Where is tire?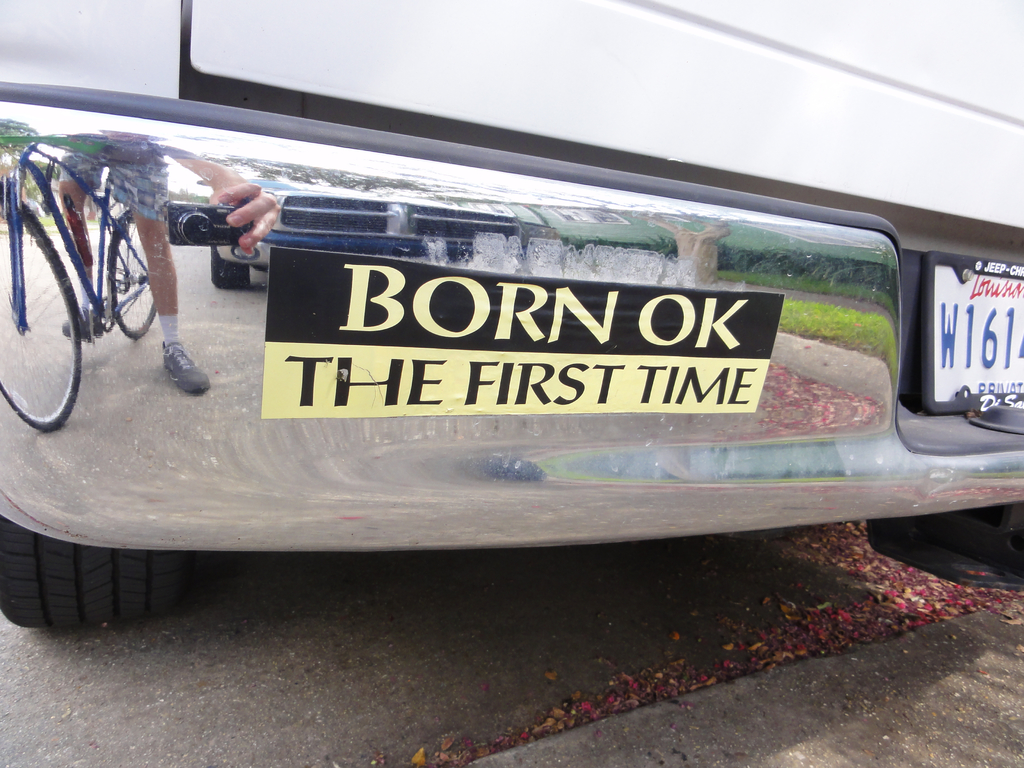
<box>8,511,198,636</box>.
